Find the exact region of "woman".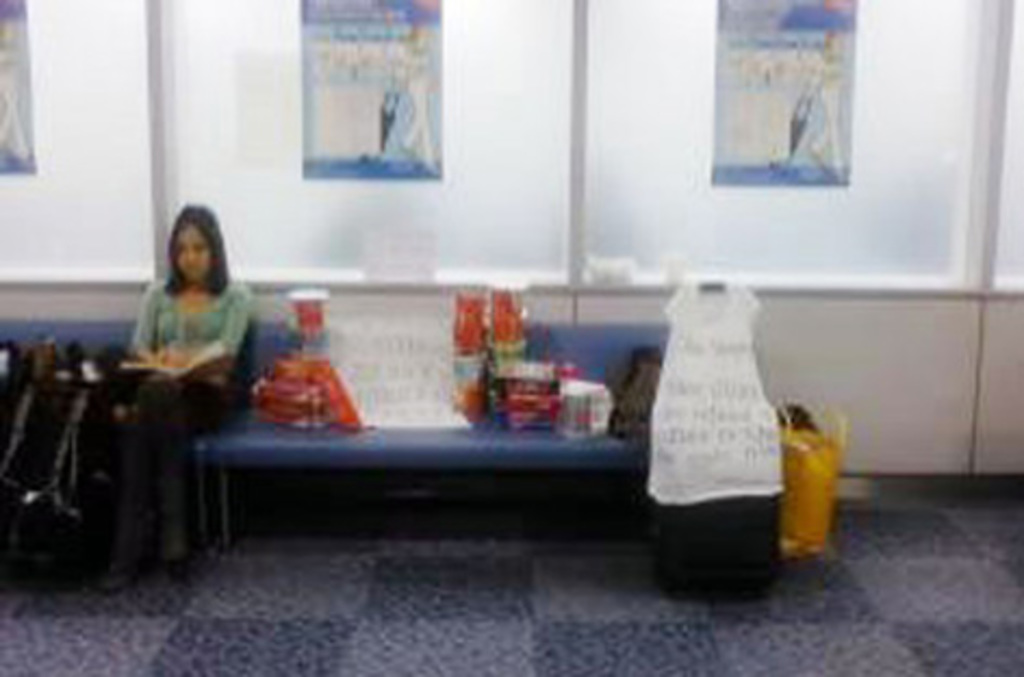
Exact region: <bbox>100, 202, 263, 510</bbox>.
